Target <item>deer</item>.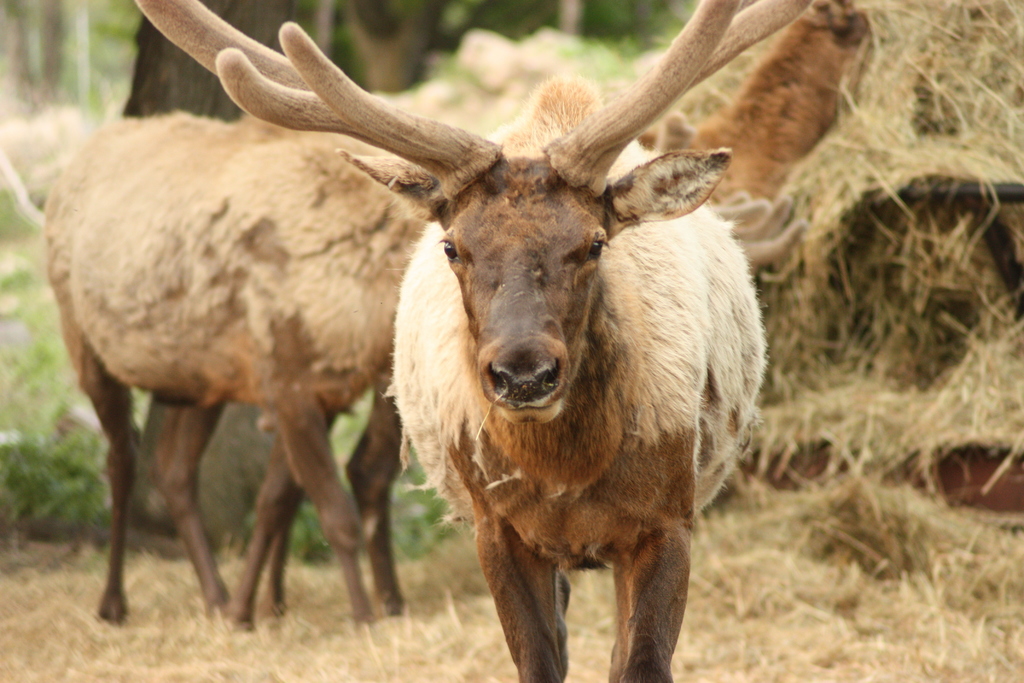
Target region: Rect(136, 0, 813, 682).
